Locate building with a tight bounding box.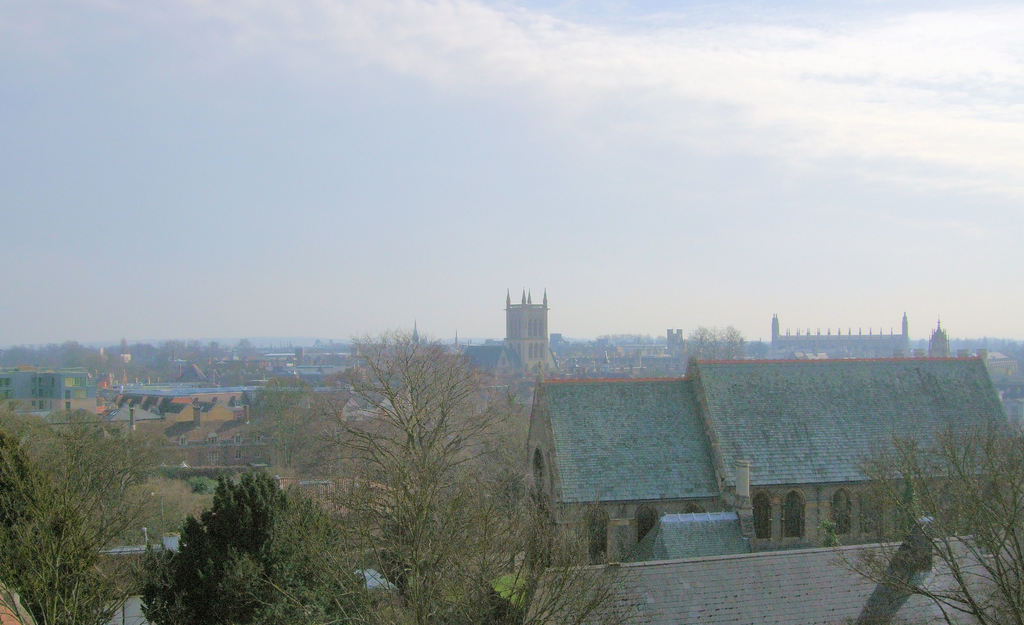
(504,290,548,381).
